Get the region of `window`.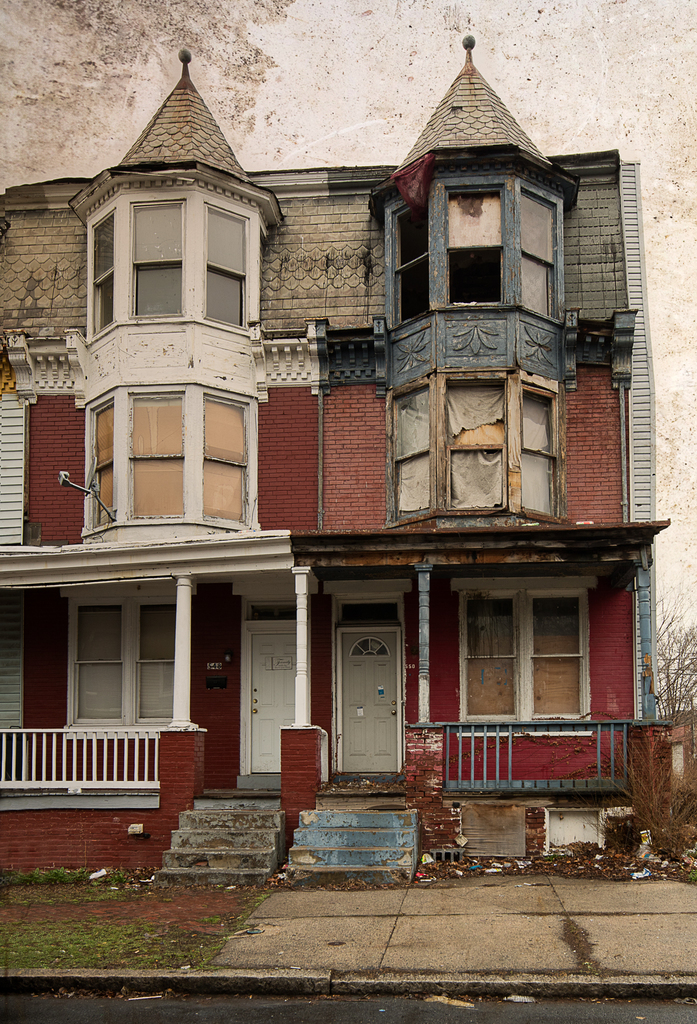
[left=76, top=609, right=169, bottom=714].
